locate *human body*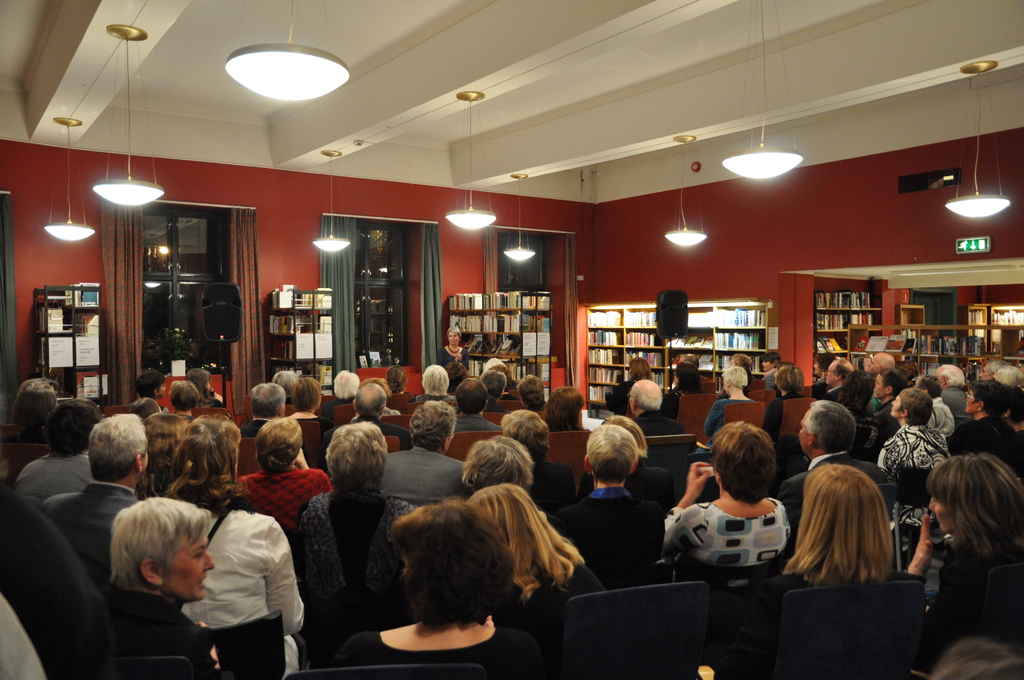
box(878, 424, 952, 528)
